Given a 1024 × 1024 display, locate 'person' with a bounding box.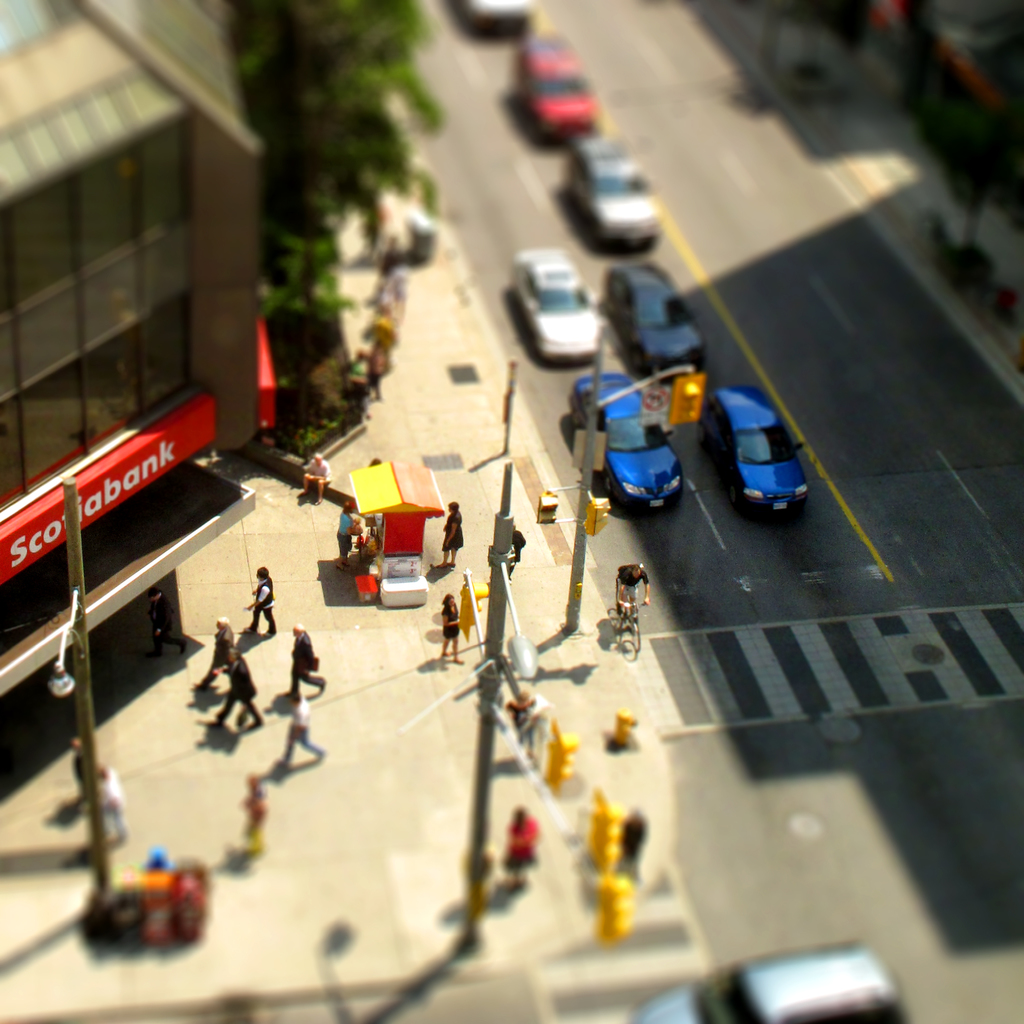
Located: {"x1": 296, "y1": 451, "x2": 333, "y2": 496}.
